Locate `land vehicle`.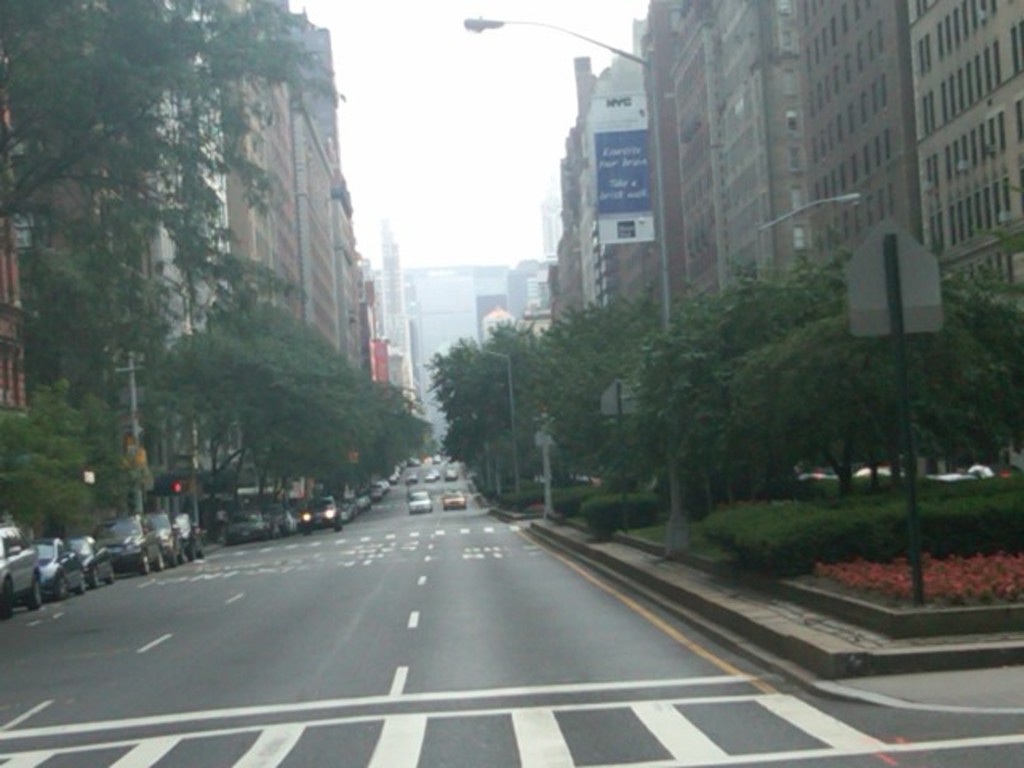
Bounding box: pyautogui.locateOnScreen(171, 507, 211, 565).
